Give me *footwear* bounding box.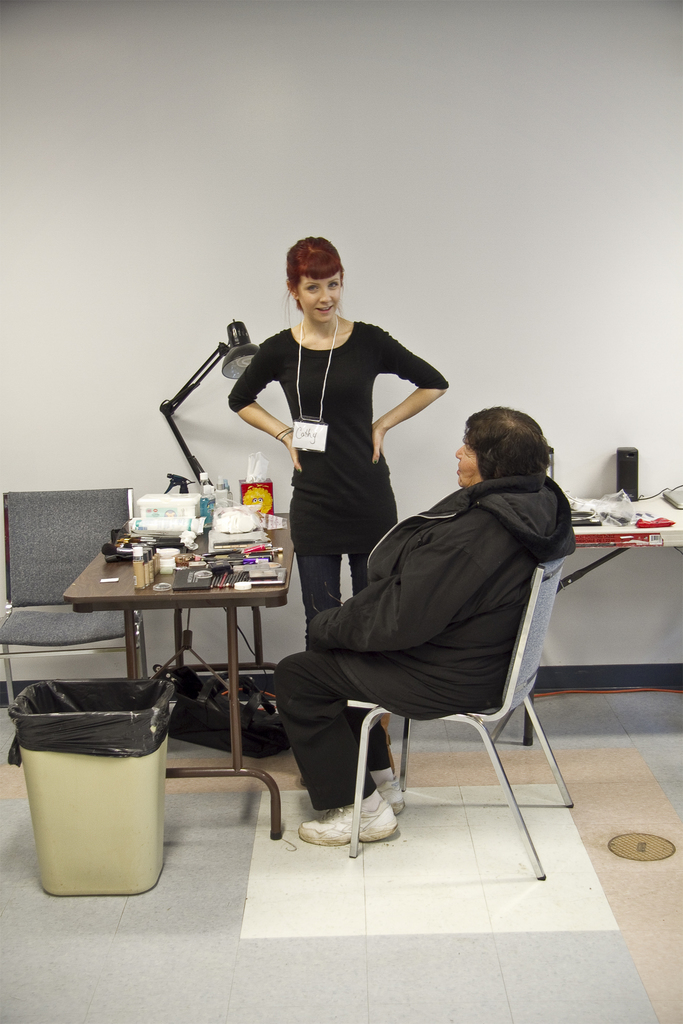
<bbox>377, 771, 403, 818</bbox>.
